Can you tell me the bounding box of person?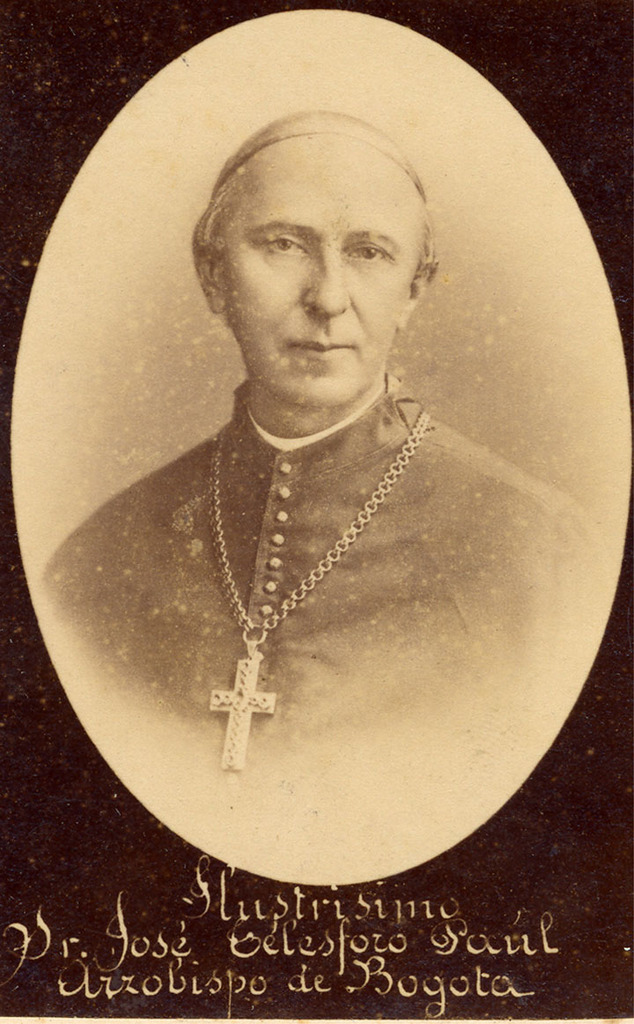
bbox=(45, 37, 571, 913).
